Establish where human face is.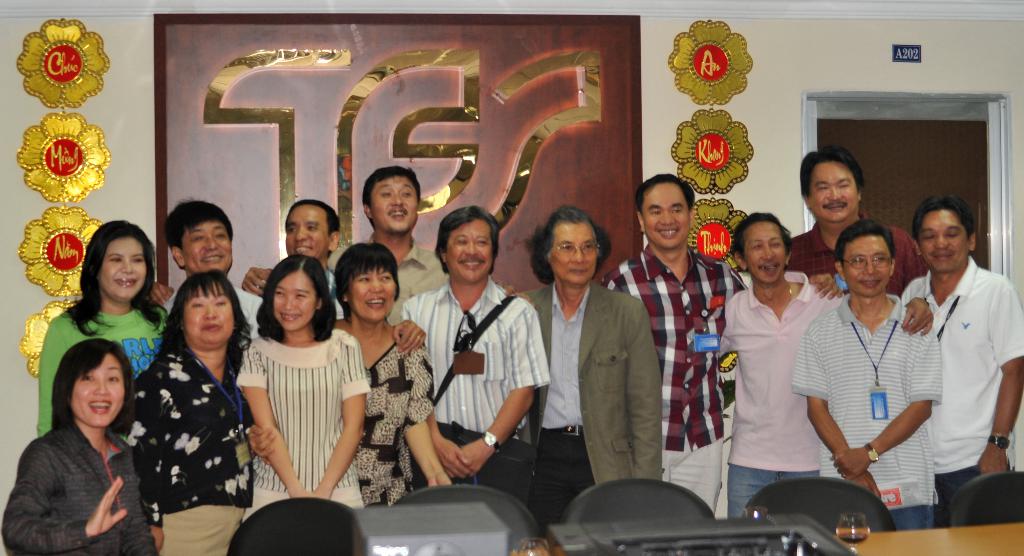
Established at left=923, top=207, right=966, bottom=270.
